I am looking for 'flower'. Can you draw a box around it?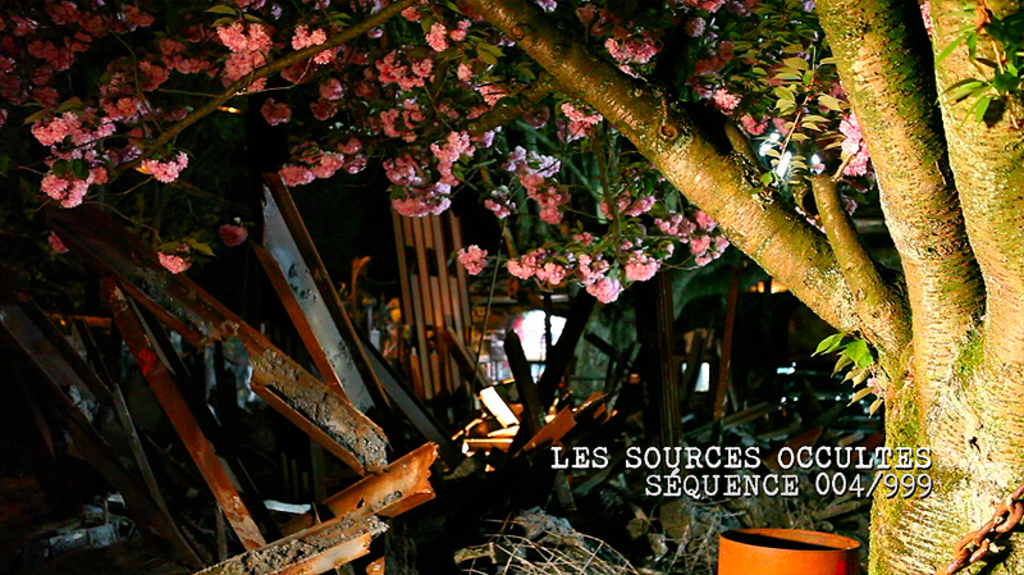
Sure, the bounding box is Rect(558, 99, 604, 124).
